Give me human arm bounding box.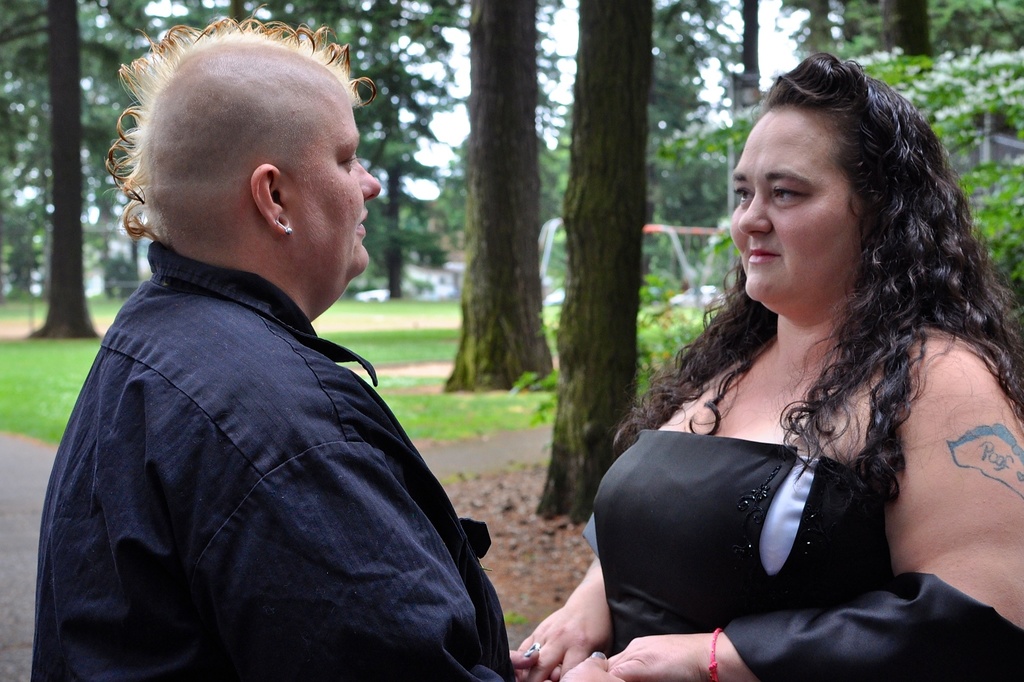
{"x1": 508, "y1": 366, "x2": 703, "y2": 677}.
